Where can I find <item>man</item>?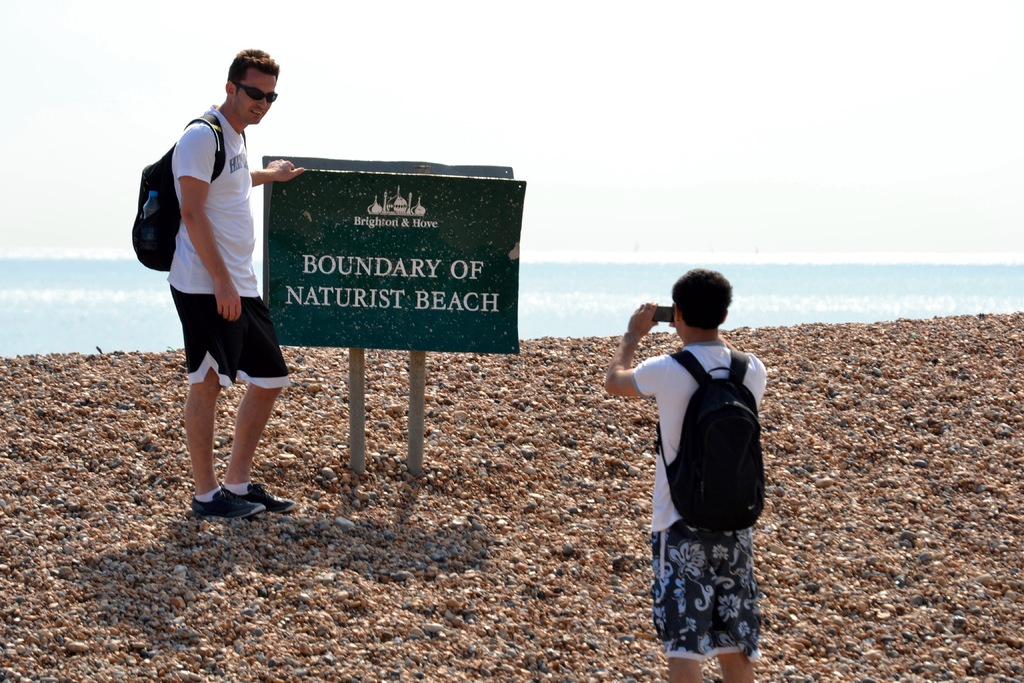
You can find it at pyautogui.locateOnScreen(602, 265, 769, 682).
